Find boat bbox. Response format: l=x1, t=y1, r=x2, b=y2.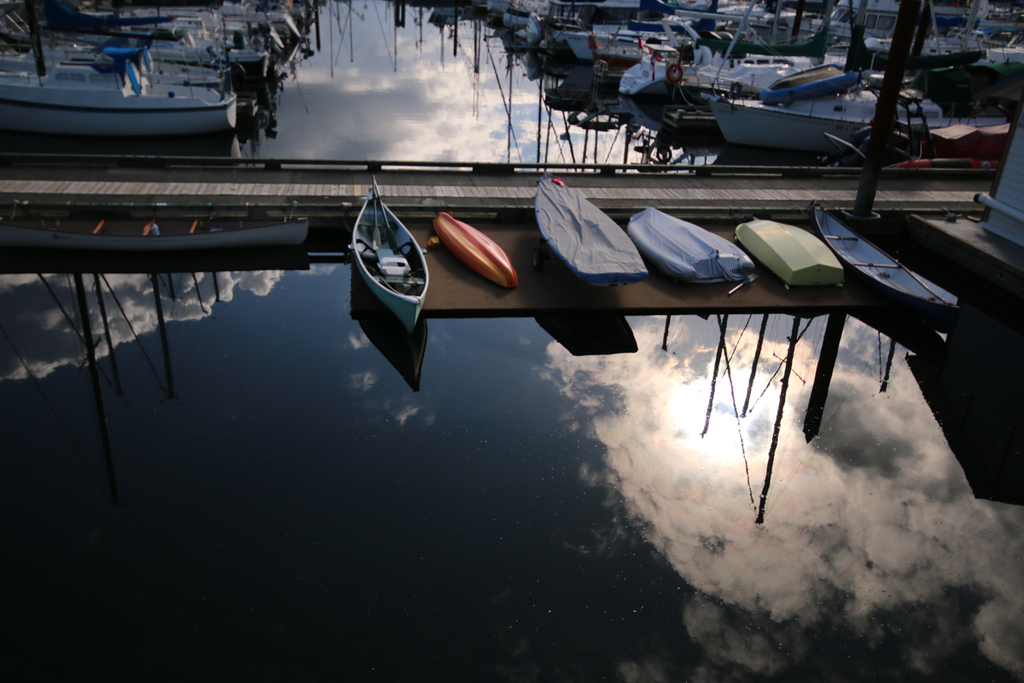
l=814, t=205, r=963, b=310.
